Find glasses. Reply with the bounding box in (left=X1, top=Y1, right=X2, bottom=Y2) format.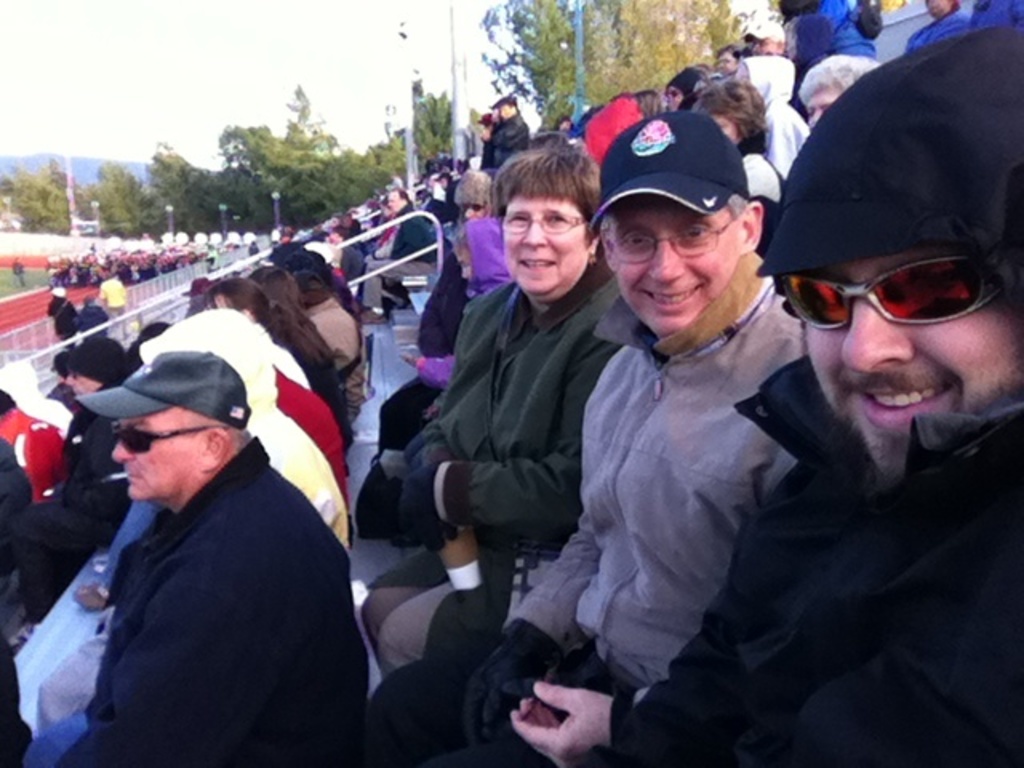
(left=498, top=219, right=582, bottom=238).
